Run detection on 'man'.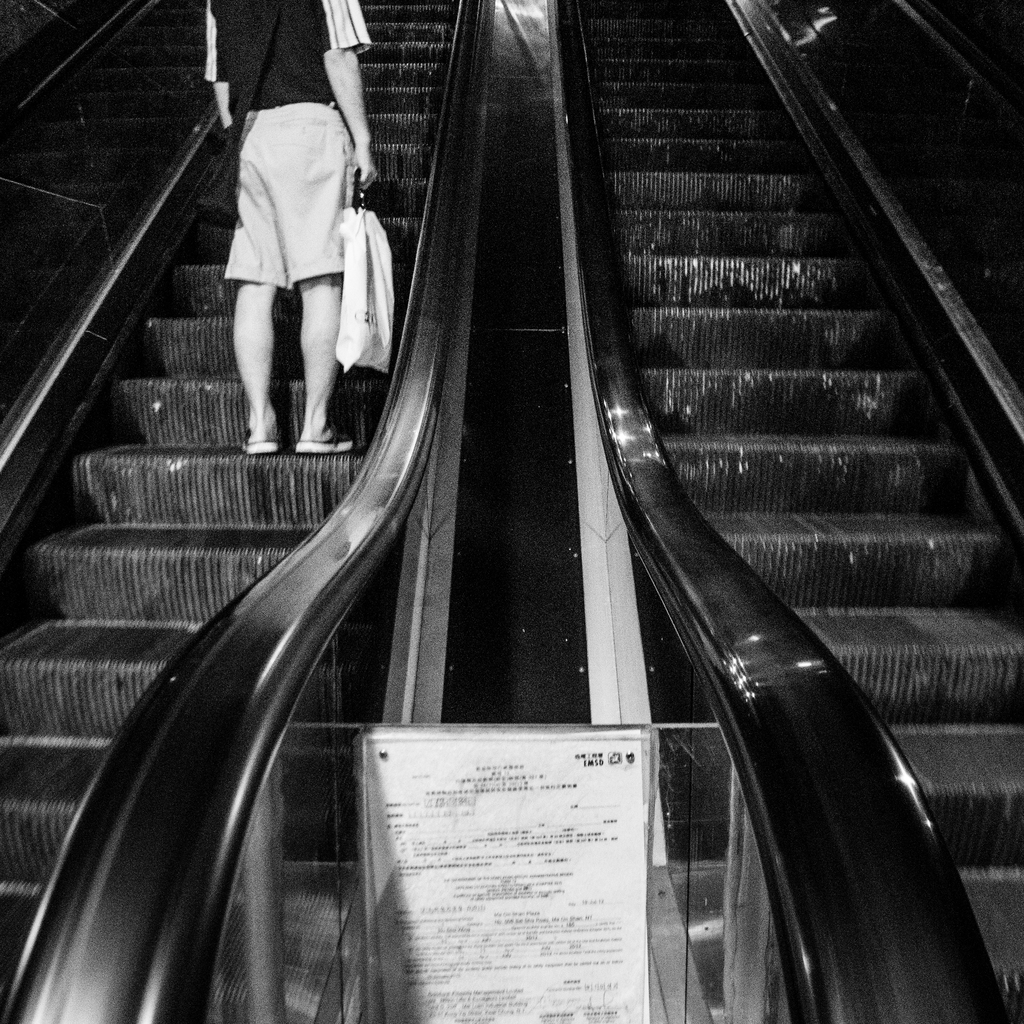
Result: left=204, top=0, right=383, bottom=452.
